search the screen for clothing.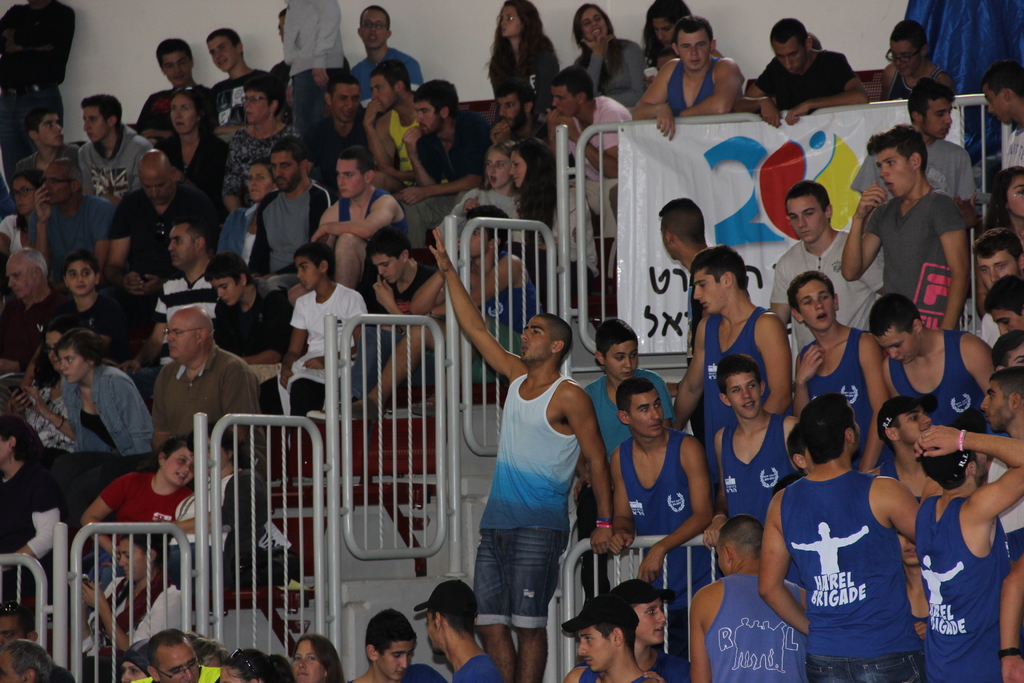
Found at <region>266, 280, 372, 415</region>.
